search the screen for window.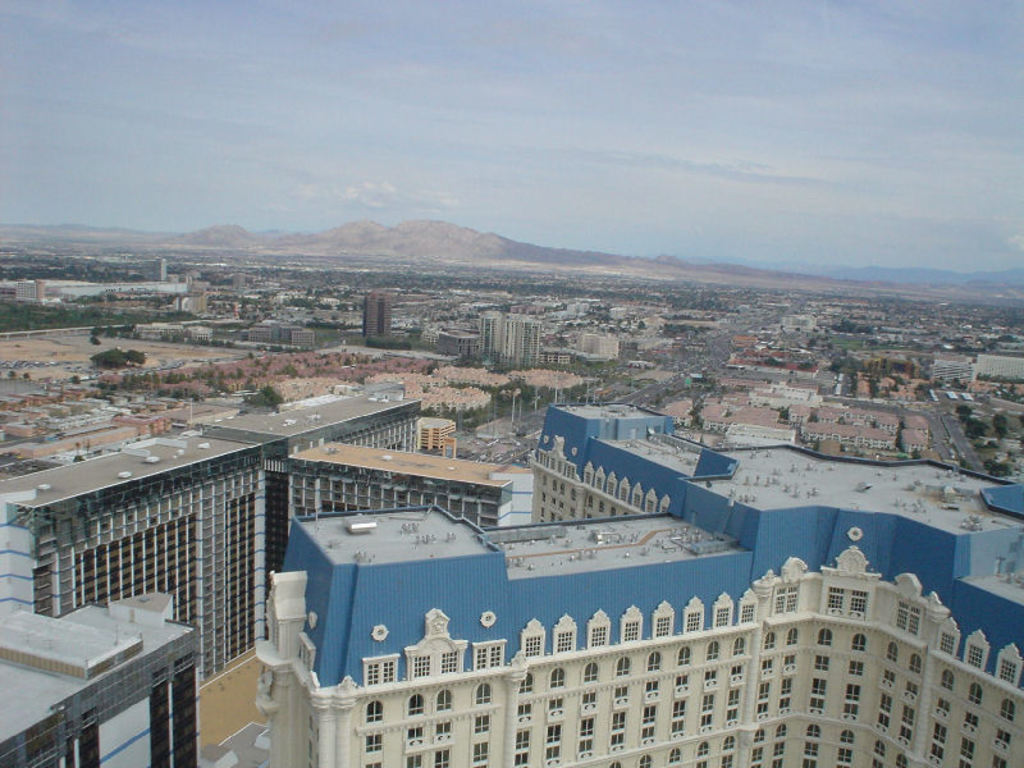
Found at x1=547 y1=719 x2=561 y2=741.
